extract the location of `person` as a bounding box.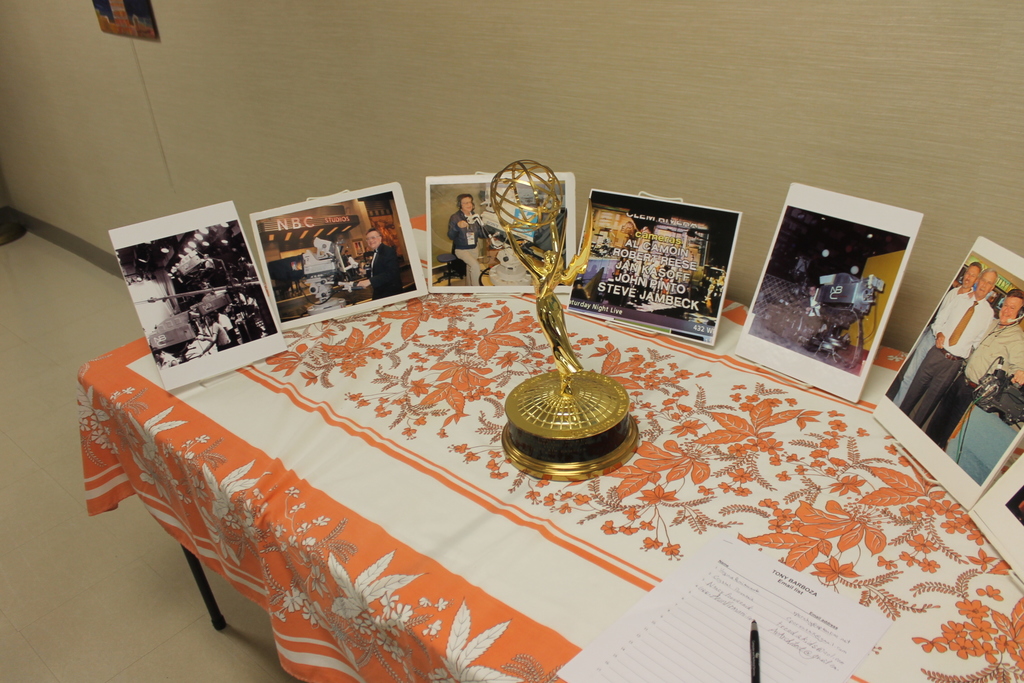
crop(901, 266, 997, 427).
